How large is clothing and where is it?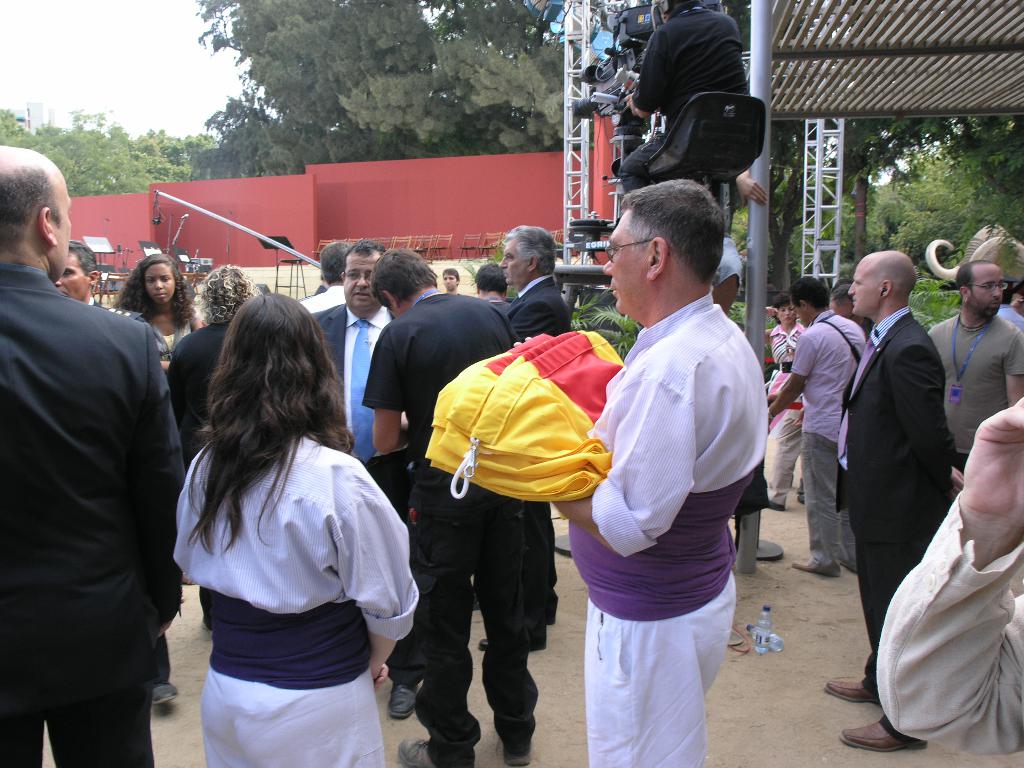
Bounding box: x1=769 y1=321 x2=799 y2=492.
